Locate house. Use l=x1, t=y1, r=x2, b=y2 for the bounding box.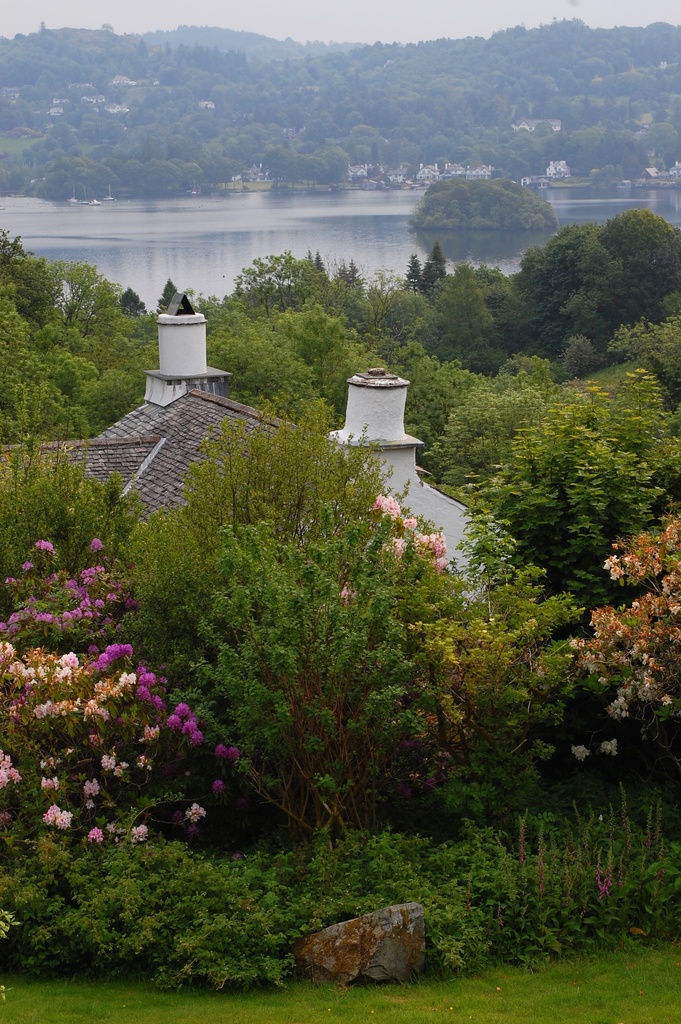
l=258, t=365, r=526, b=623.
